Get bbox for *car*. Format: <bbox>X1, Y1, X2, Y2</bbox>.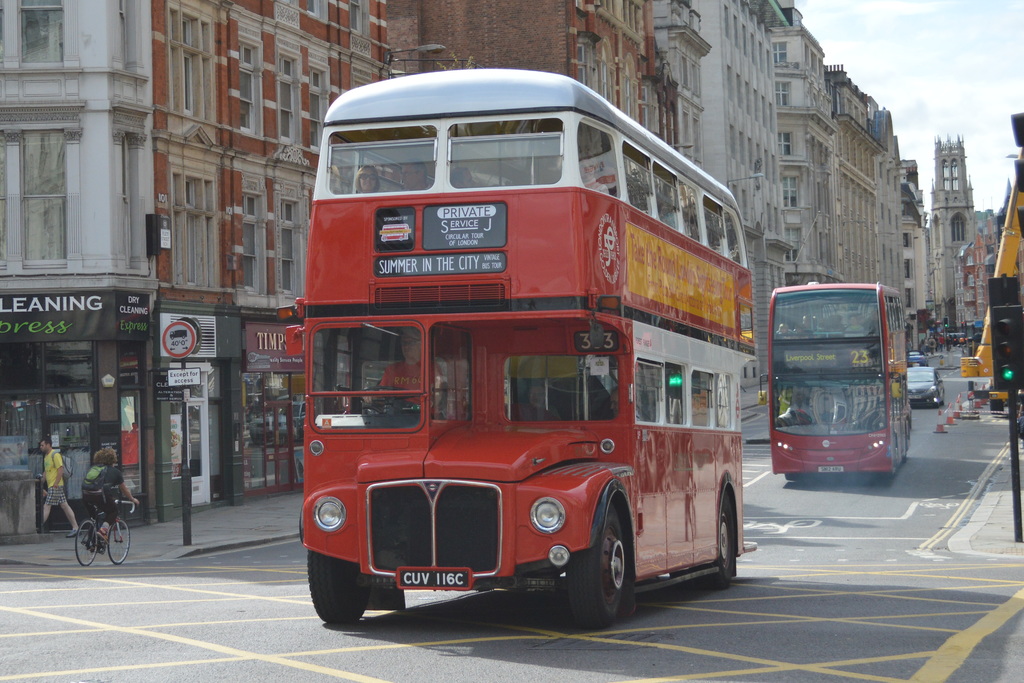
<bbox>910, 352, 927, 362</bbox>.
